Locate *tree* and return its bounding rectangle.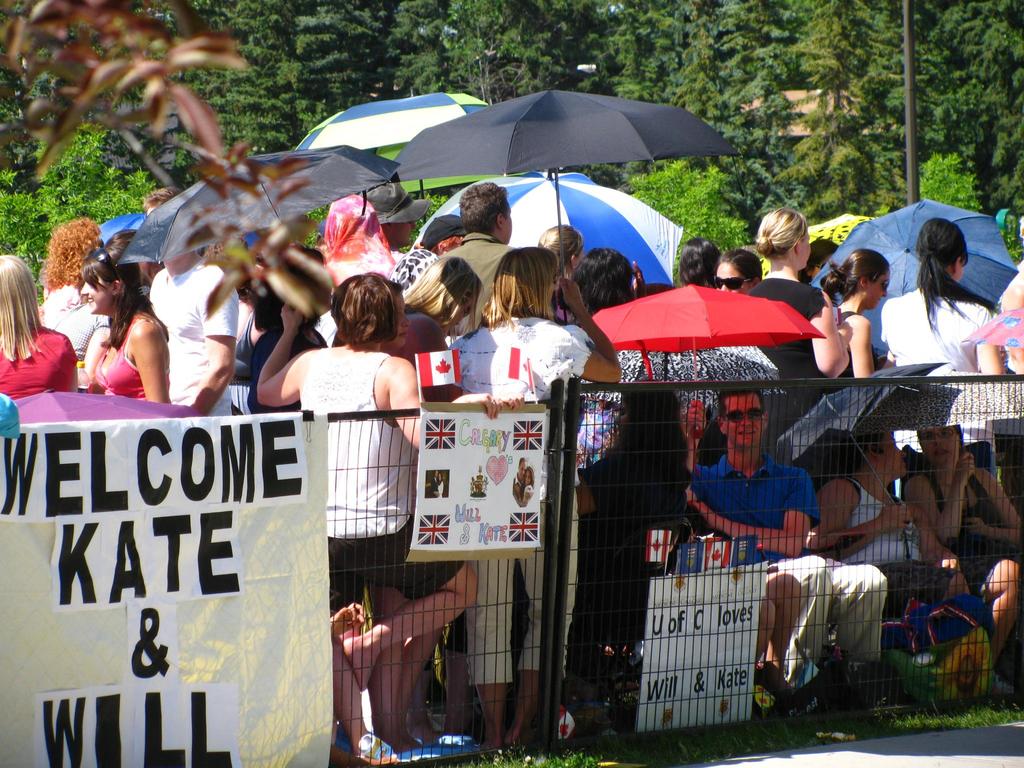
[left=773, top=0, right=905, bottom=225].
